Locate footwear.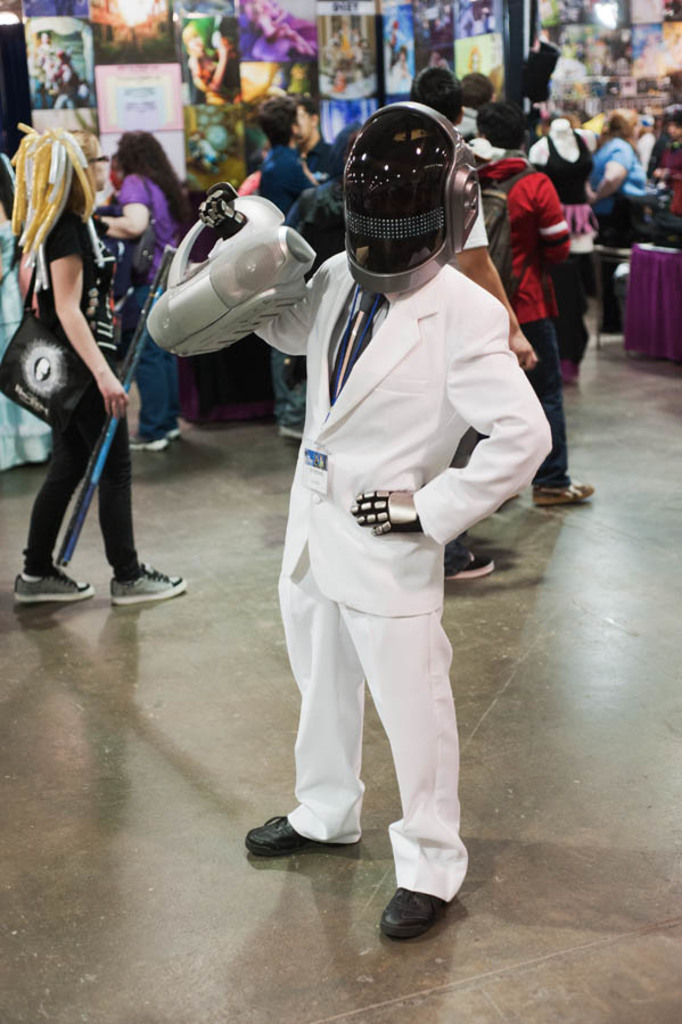
Bounding box: l=380, t=889, r=463, b=953.
